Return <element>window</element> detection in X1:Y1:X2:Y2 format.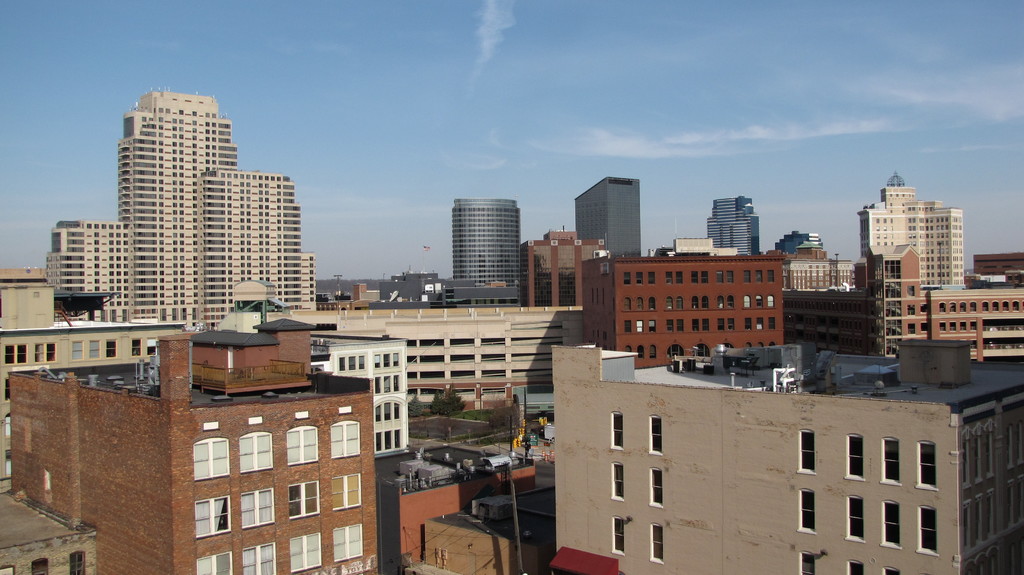
330:419:362:450.
